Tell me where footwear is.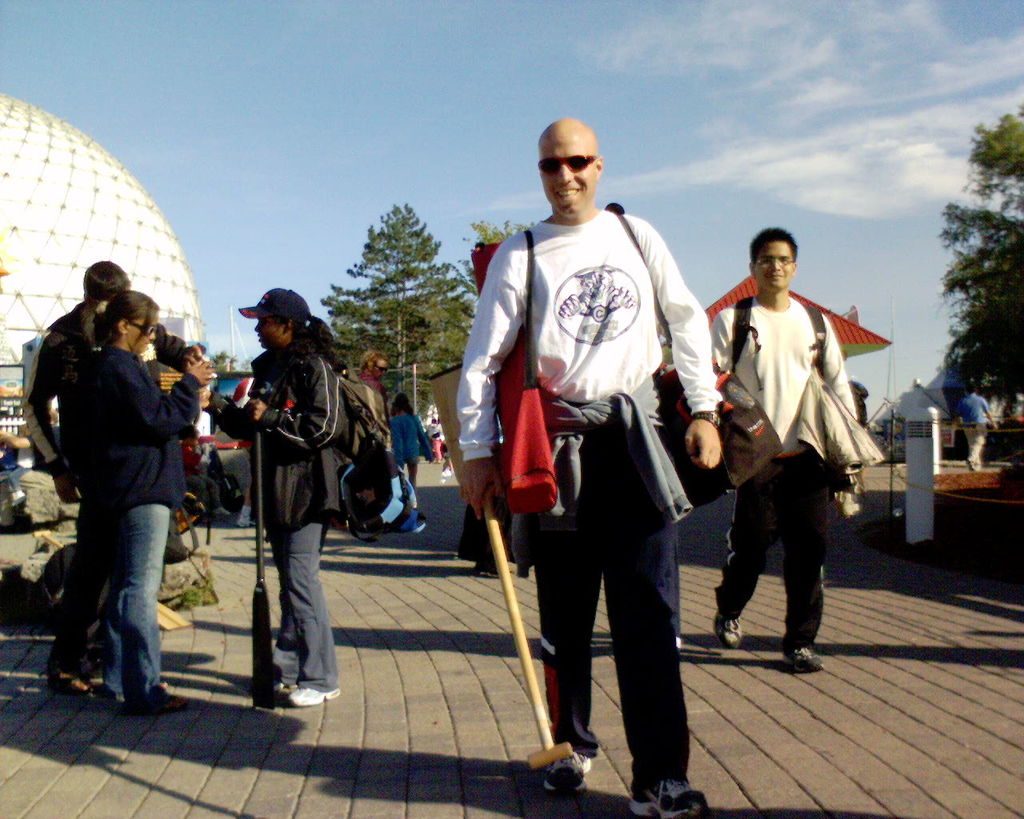
footwear is at (x1=5, y1=493, x2=28, y2=511).
